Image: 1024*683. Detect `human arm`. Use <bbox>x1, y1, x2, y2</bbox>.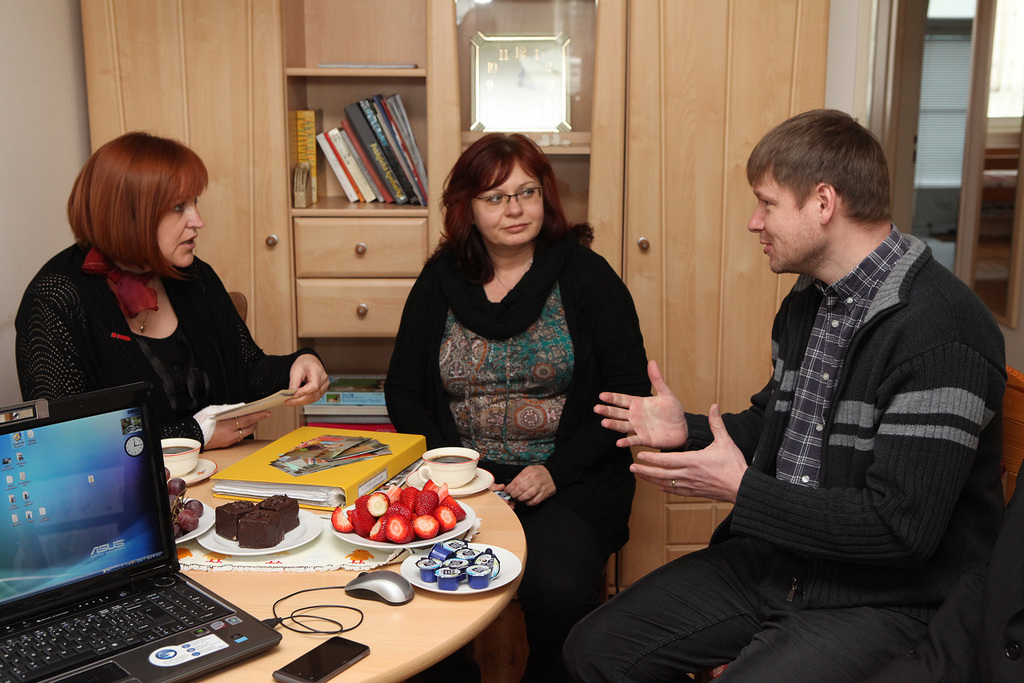
<bbox>507, 275, 648, 502</bbox>.
